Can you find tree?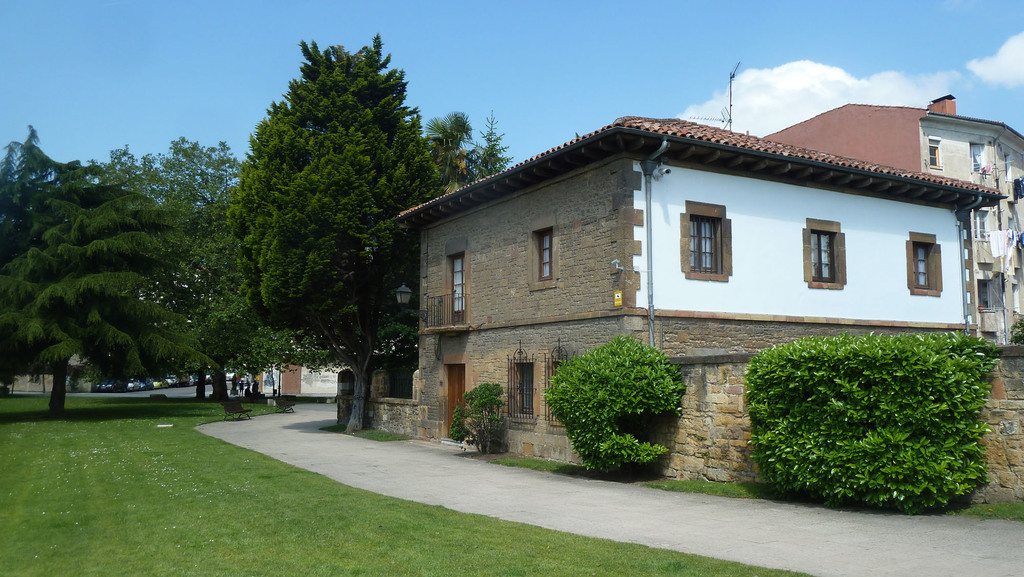
Yes, bounding box: bbox=[204, 38, 442, 421].
